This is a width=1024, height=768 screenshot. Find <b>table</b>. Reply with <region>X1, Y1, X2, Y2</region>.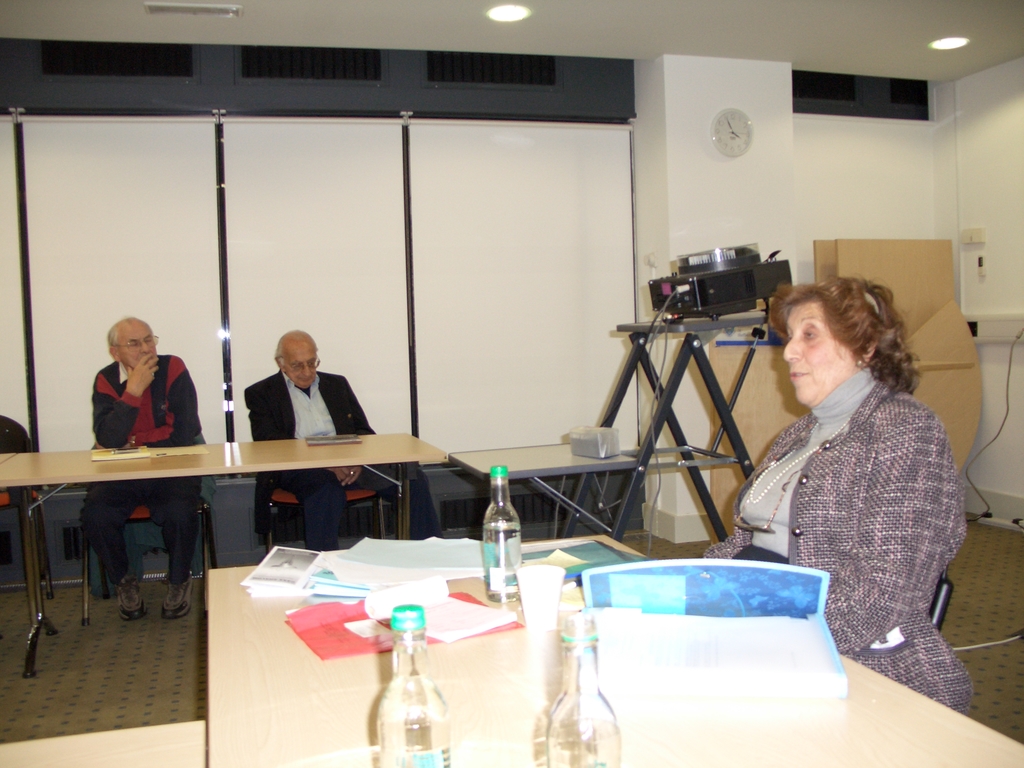
<region>454, 441, 633, 535</region>.
